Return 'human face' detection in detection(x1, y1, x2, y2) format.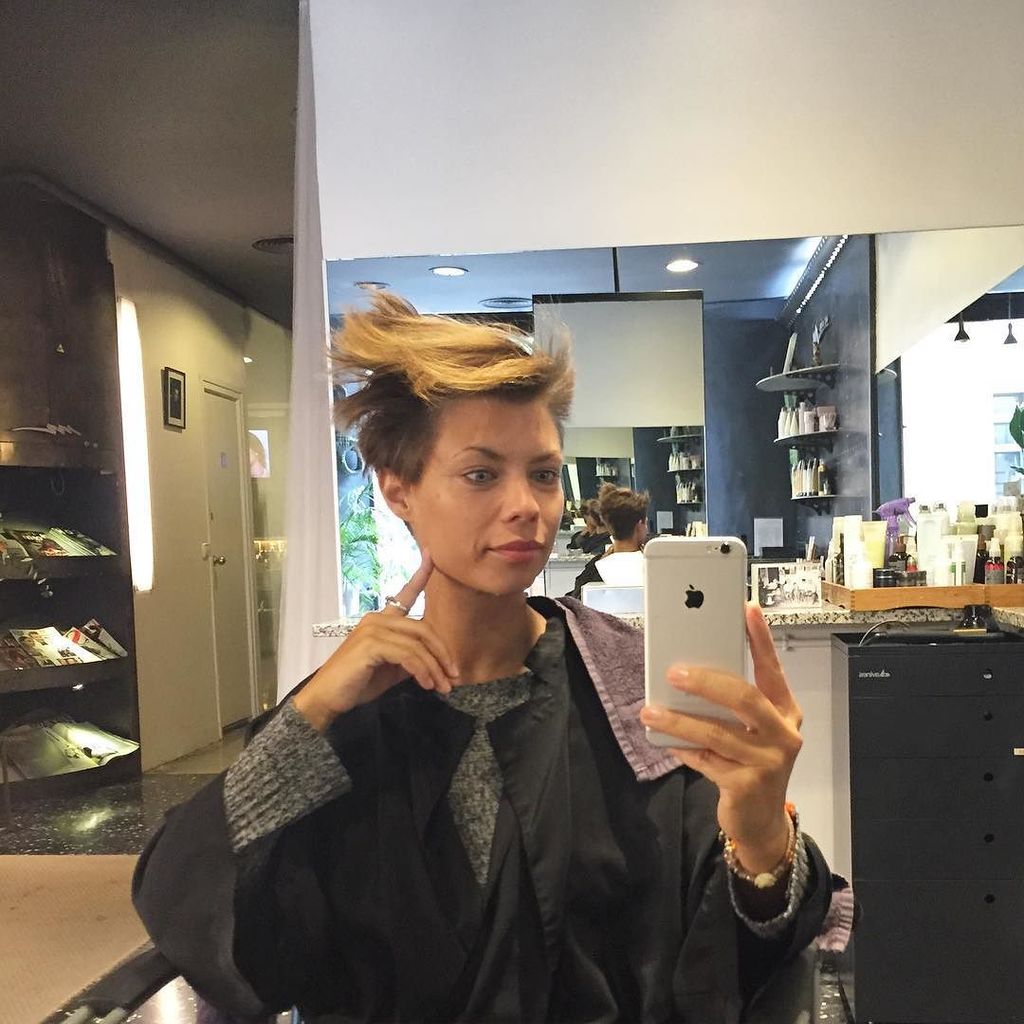
detection(408, 393, 561, 596).
